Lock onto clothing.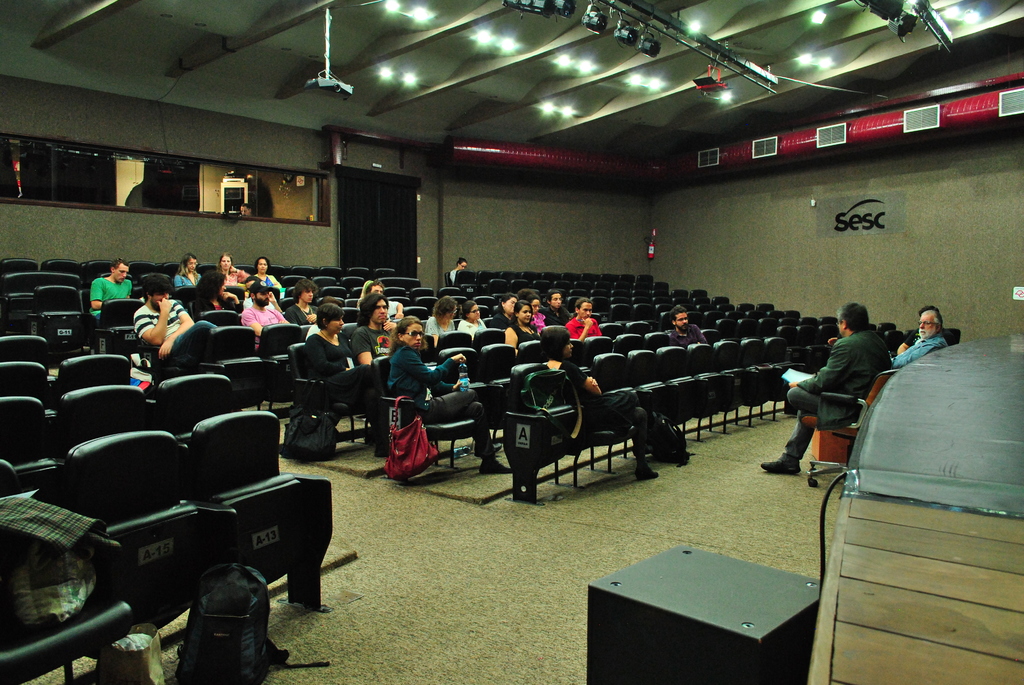
Locked: {"left": 672, "top": 324, "right": 706, "bottom": 344}.
